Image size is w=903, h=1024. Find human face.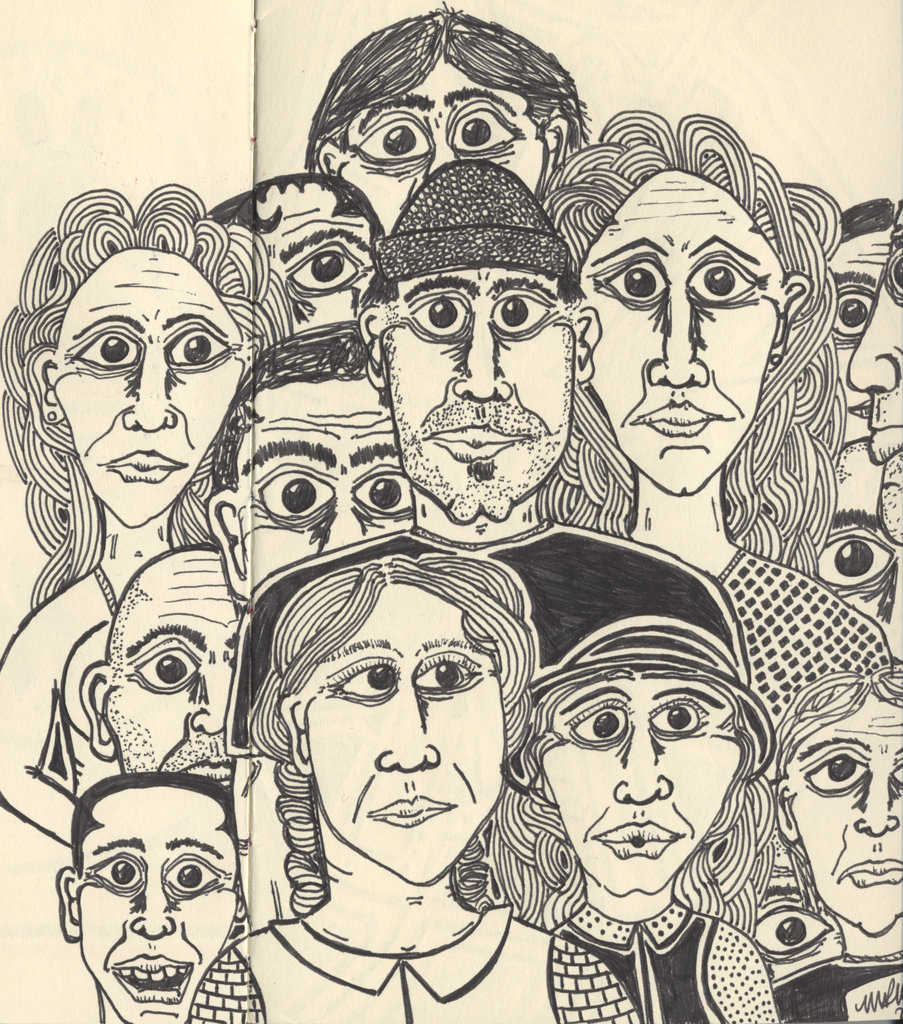
(left=58, top=252, right=241, bottom=519).
